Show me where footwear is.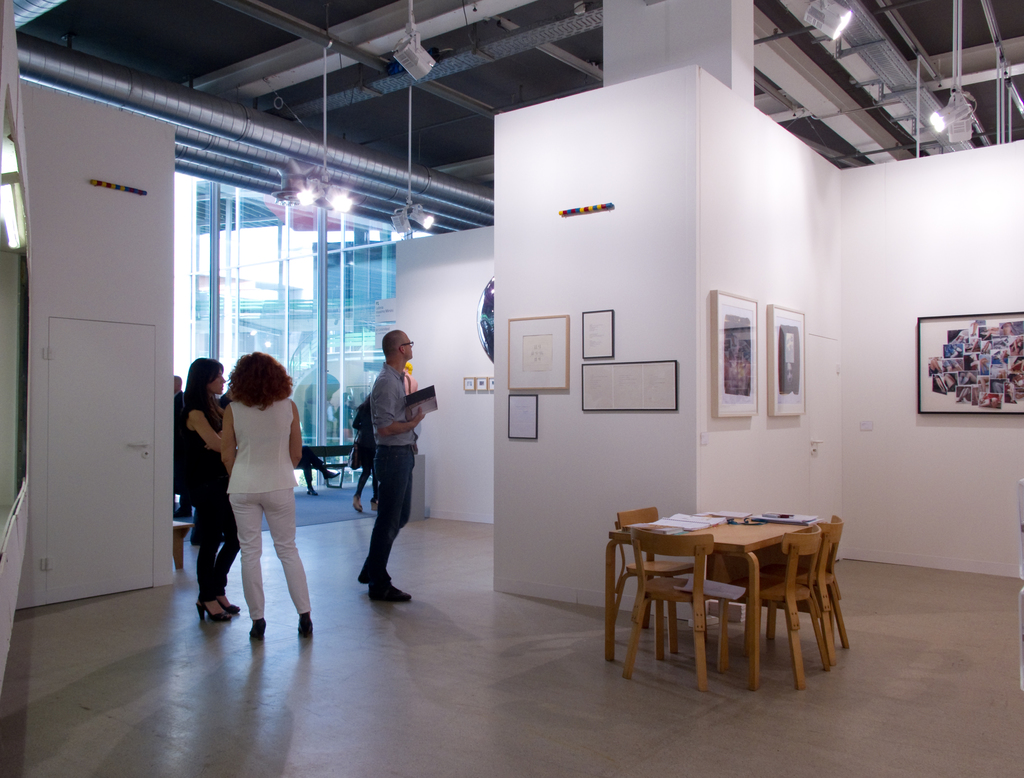
footwear is at {"left": 349, "top": 501, "right": 363, "bottom": 512}.
